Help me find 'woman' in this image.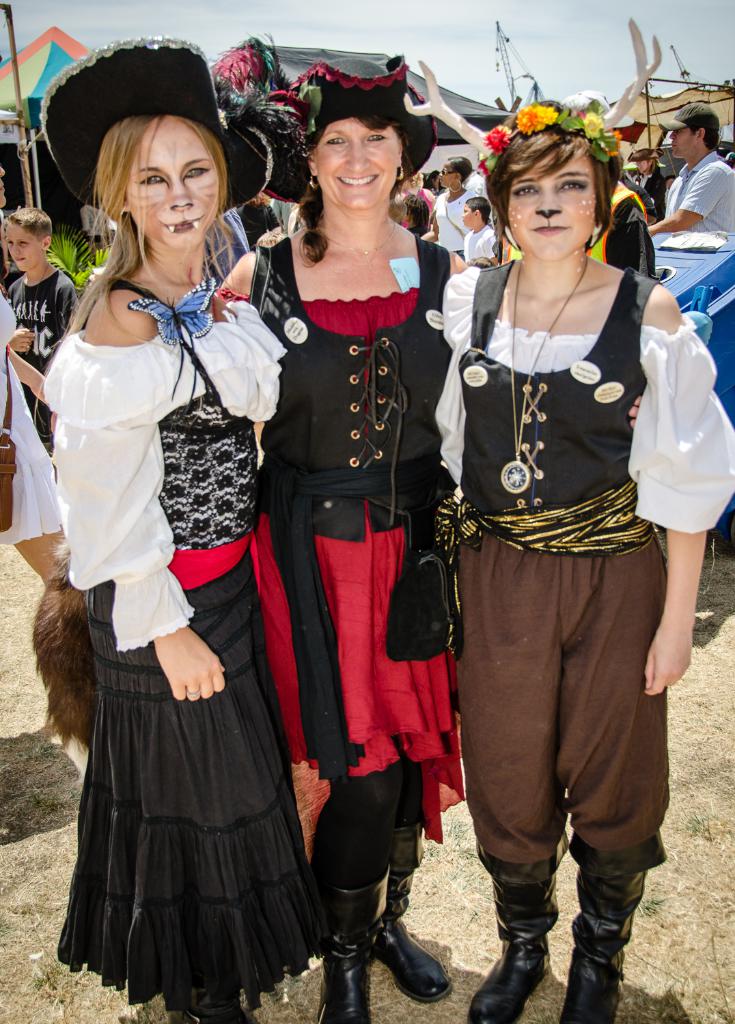
Found it: Rect(439, 89, 733, 1023).
